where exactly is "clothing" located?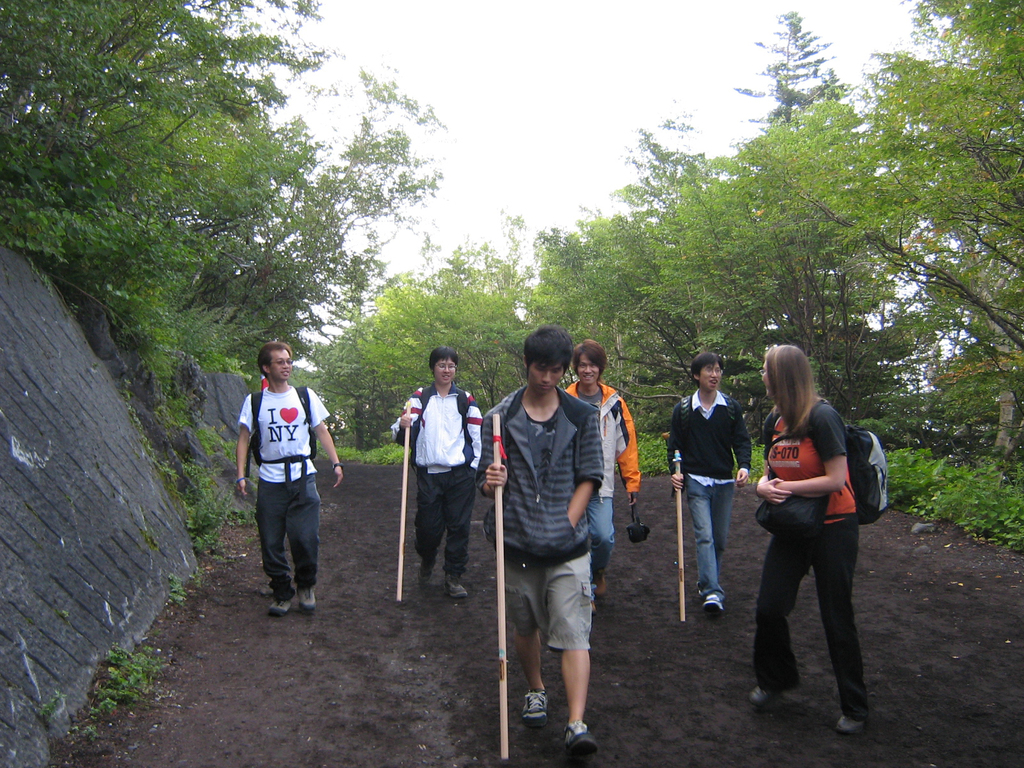
Its bounding box is 396:384:483:579.
